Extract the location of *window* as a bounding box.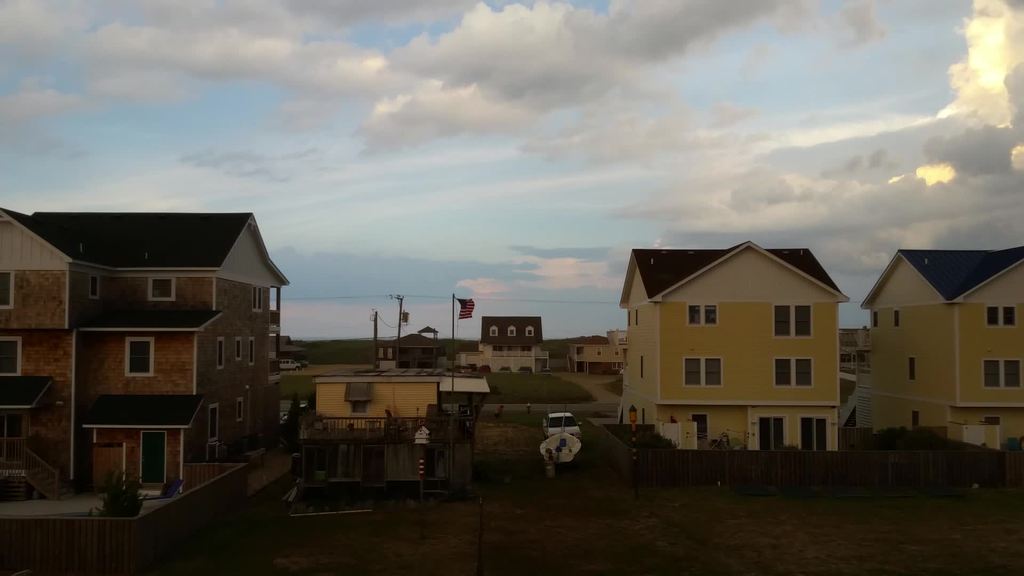
(x1=231, y1=338, x2=237, y2=358).
